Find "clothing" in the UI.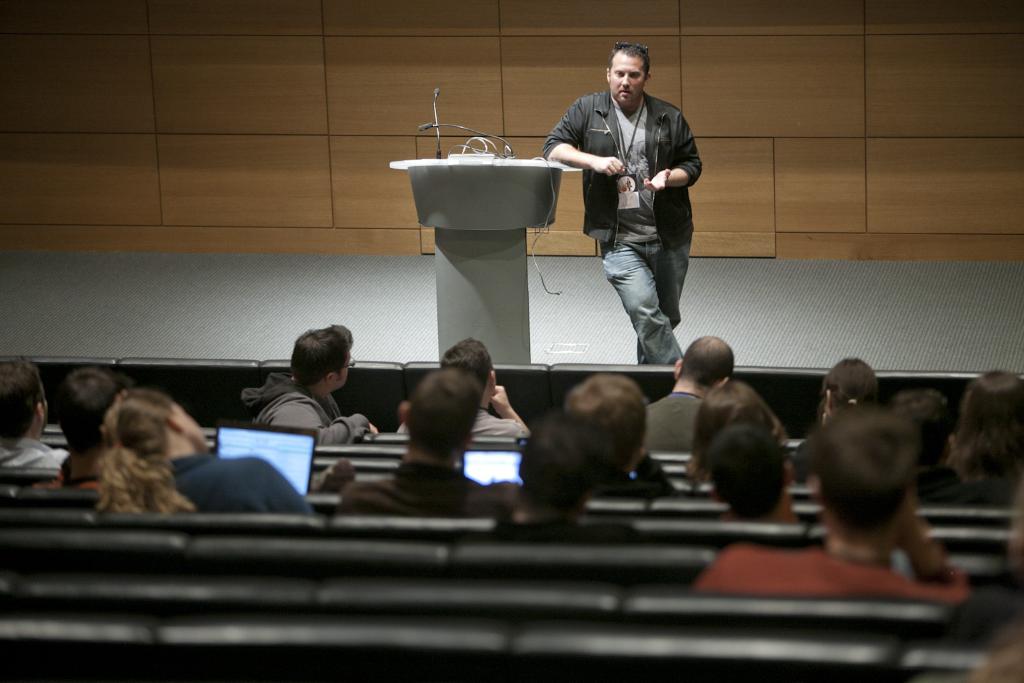
UI element at 685,541,969,605.
